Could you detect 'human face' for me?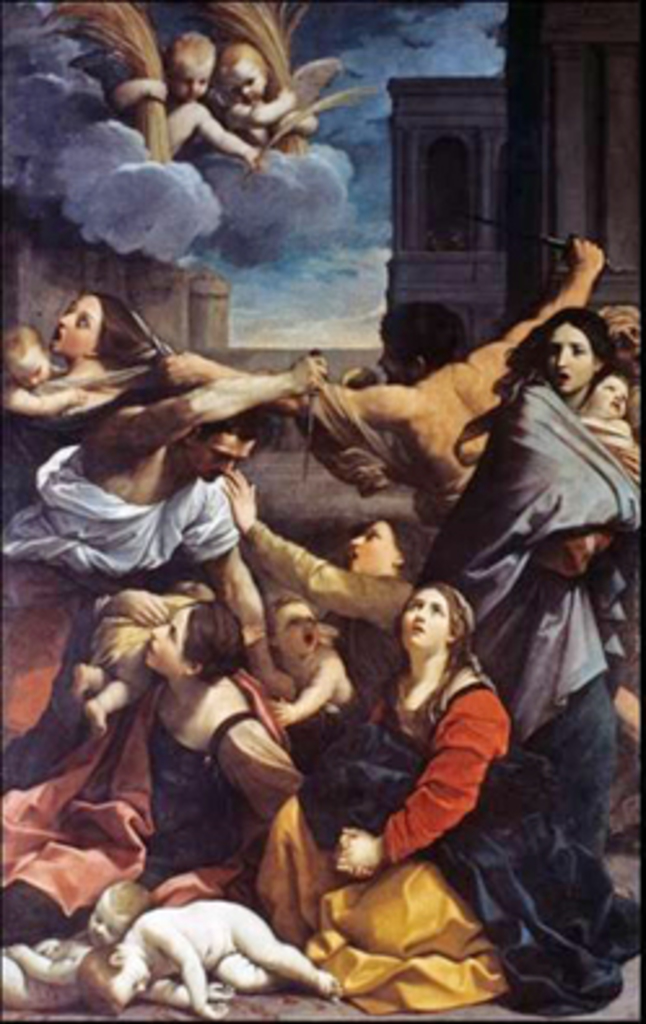
Detection result: 226,60,265,96.
